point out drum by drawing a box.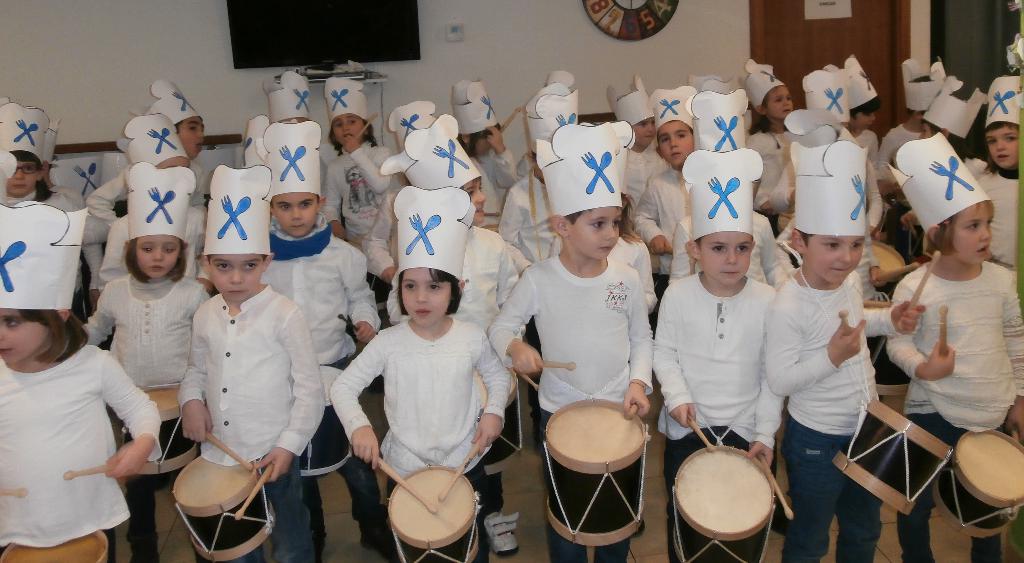
(left=172, top=451, right=280, bottom=561).
